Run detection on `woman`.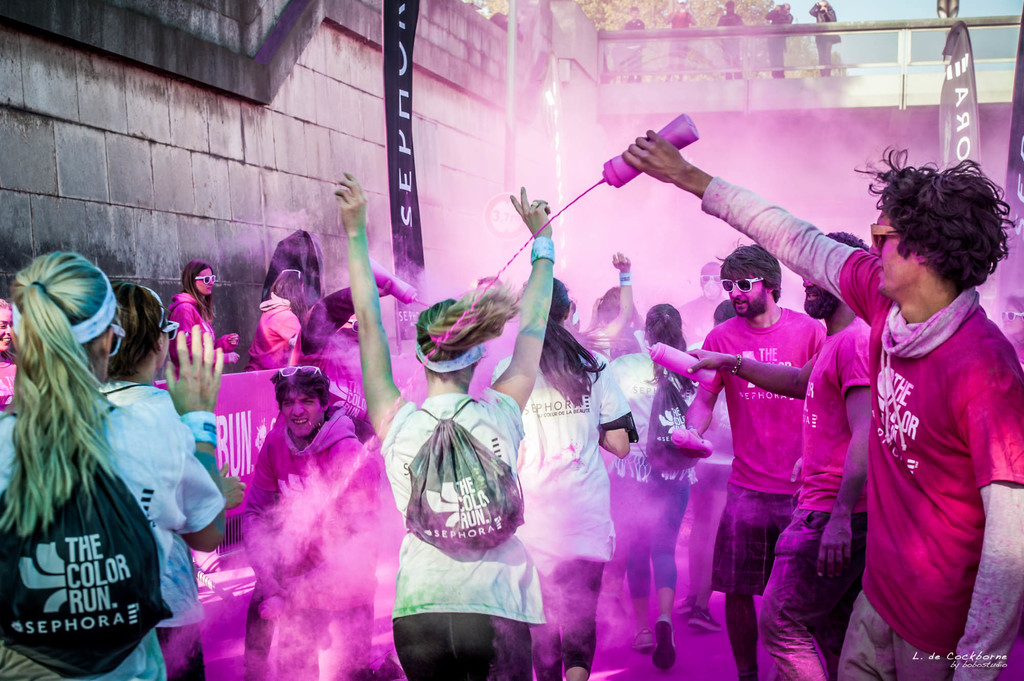
Result: [250,268,308,370].
